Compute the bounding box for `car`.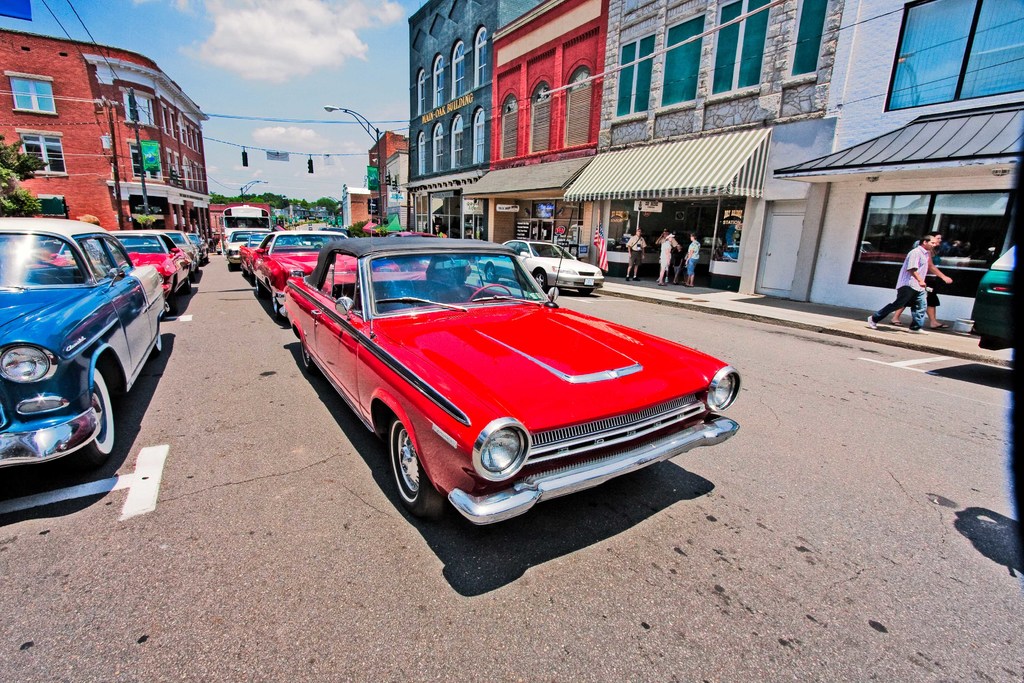
region(227, 225, 251, 269).
